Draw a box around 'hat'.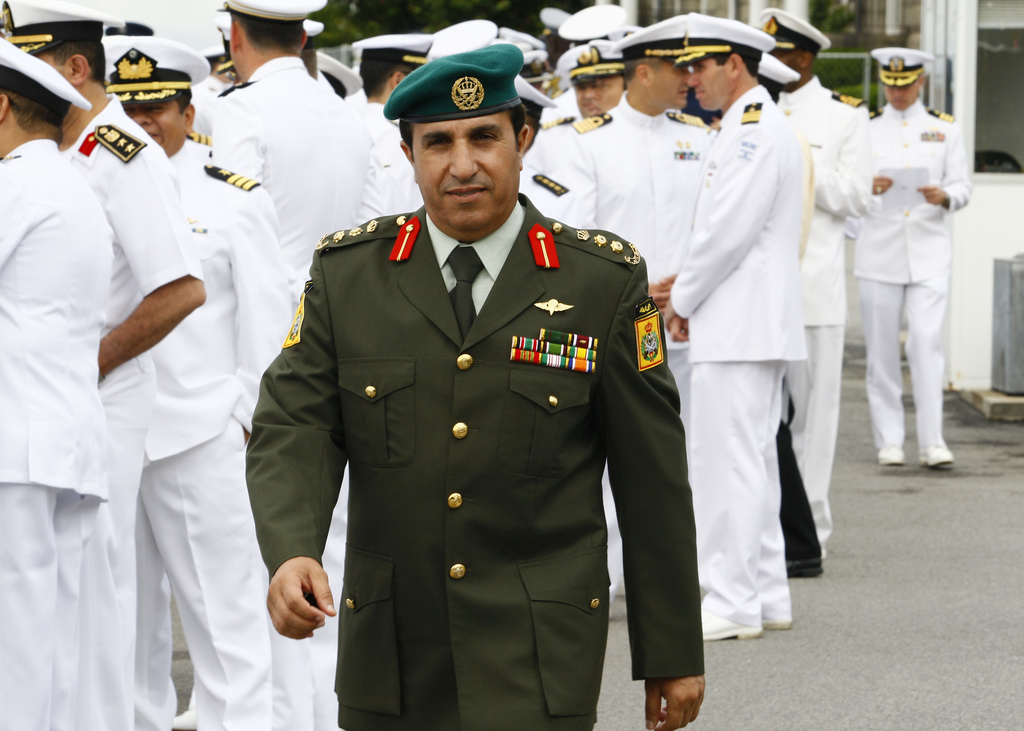
870, 43, 935, 86.
